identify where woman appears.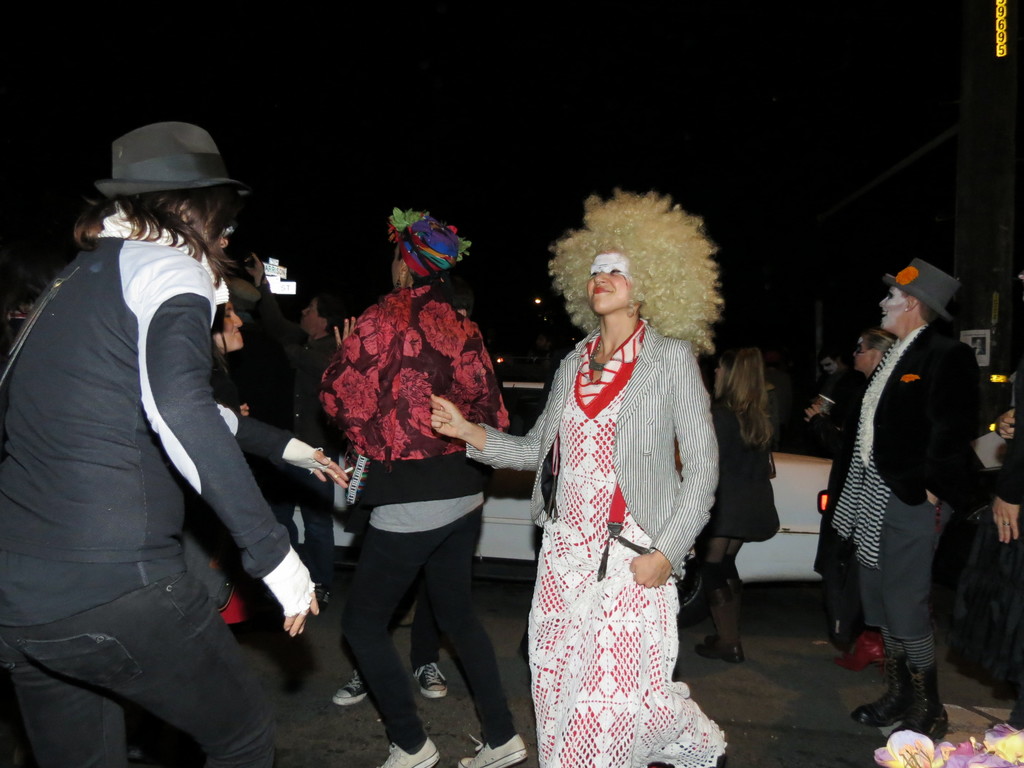
Appears at 691, 340, 780, 666.
